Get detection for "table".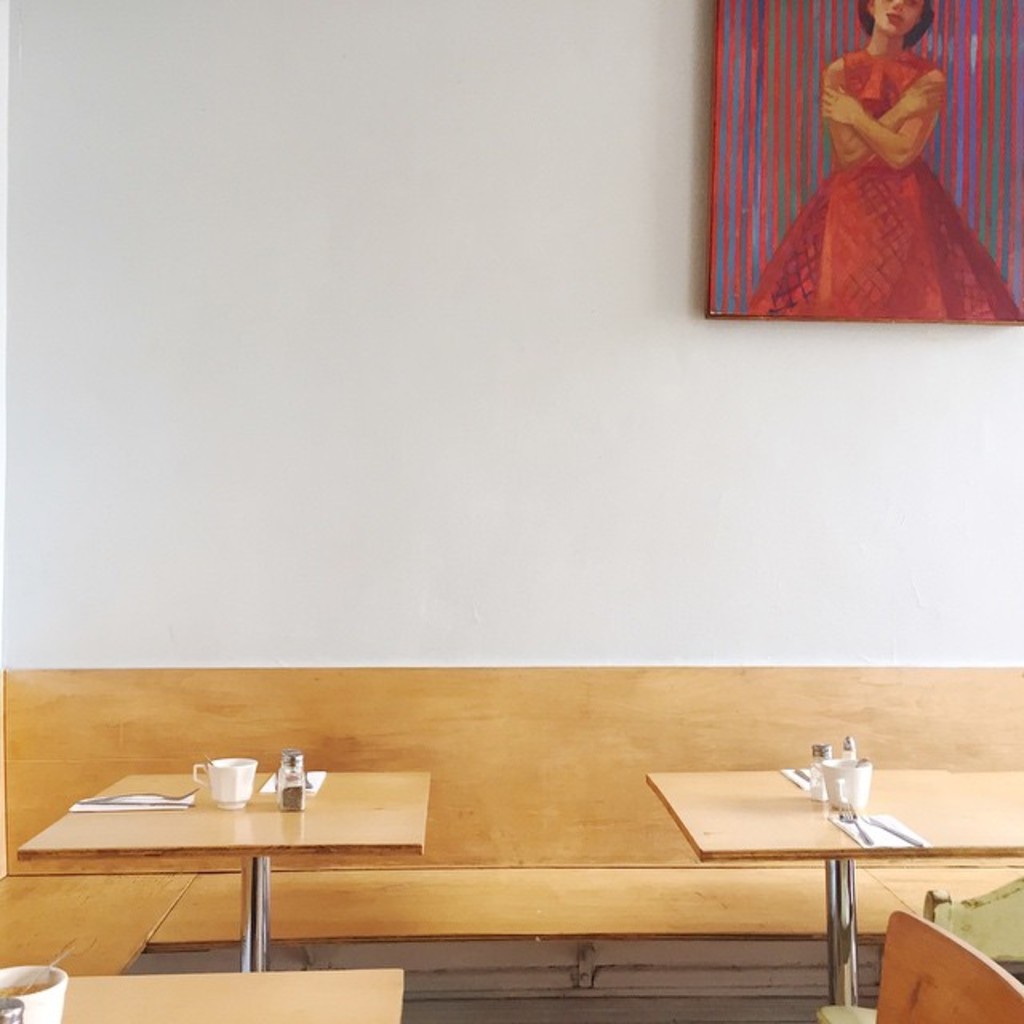
Detection: locate(643, 762, 1022, 1022).
